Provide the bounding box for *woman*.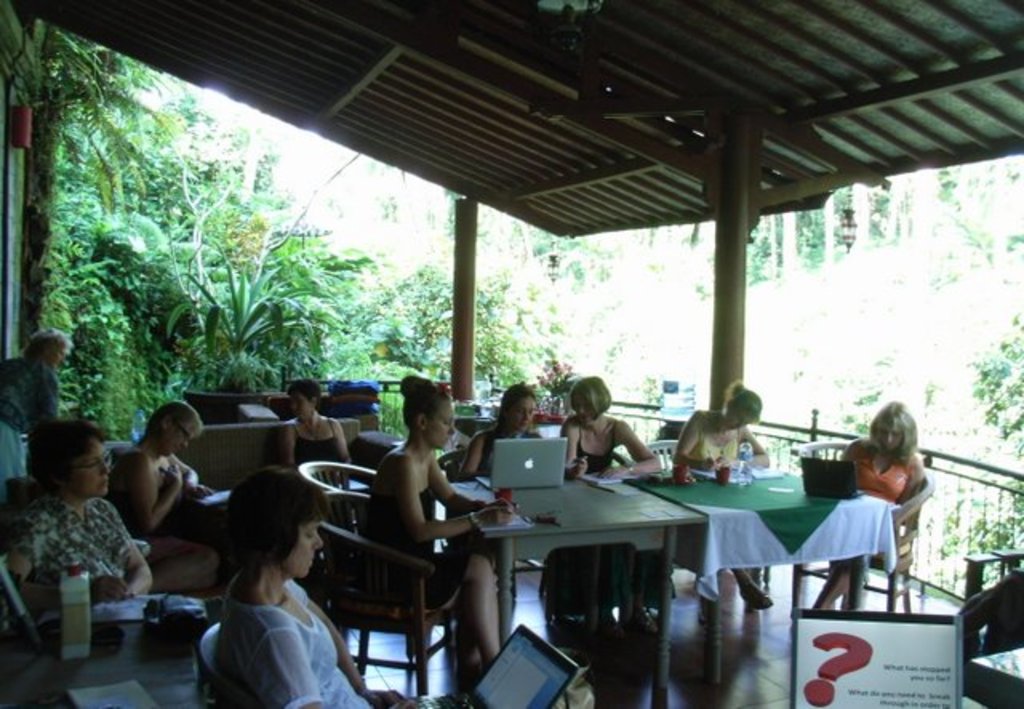
box=[358, 370, 514, 691].
